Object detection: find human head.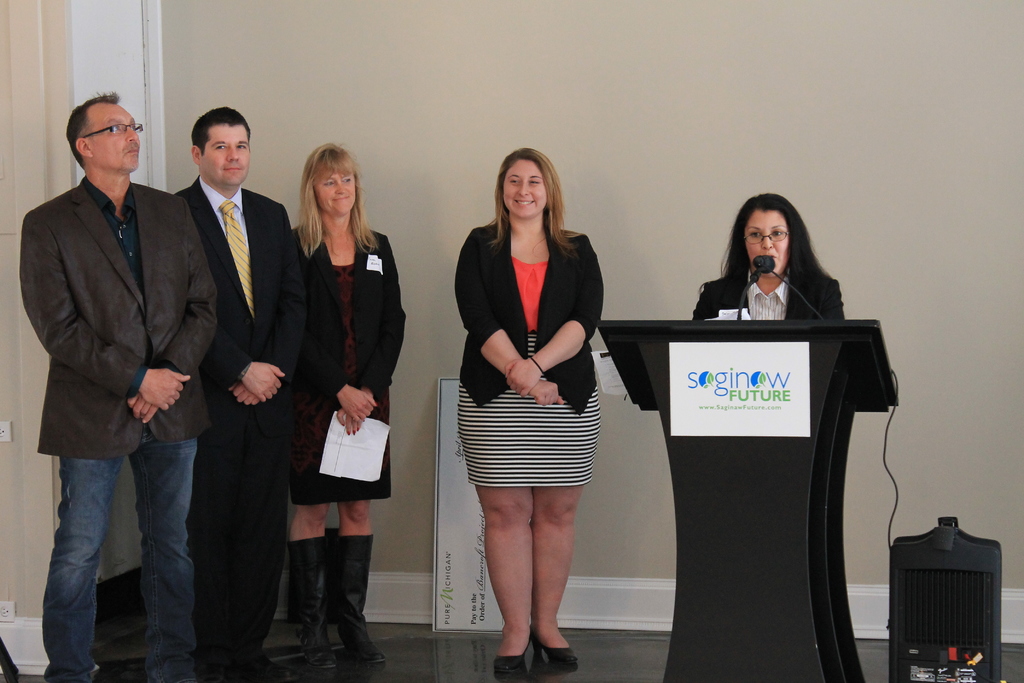
detection(301, 147, 360, 215).
